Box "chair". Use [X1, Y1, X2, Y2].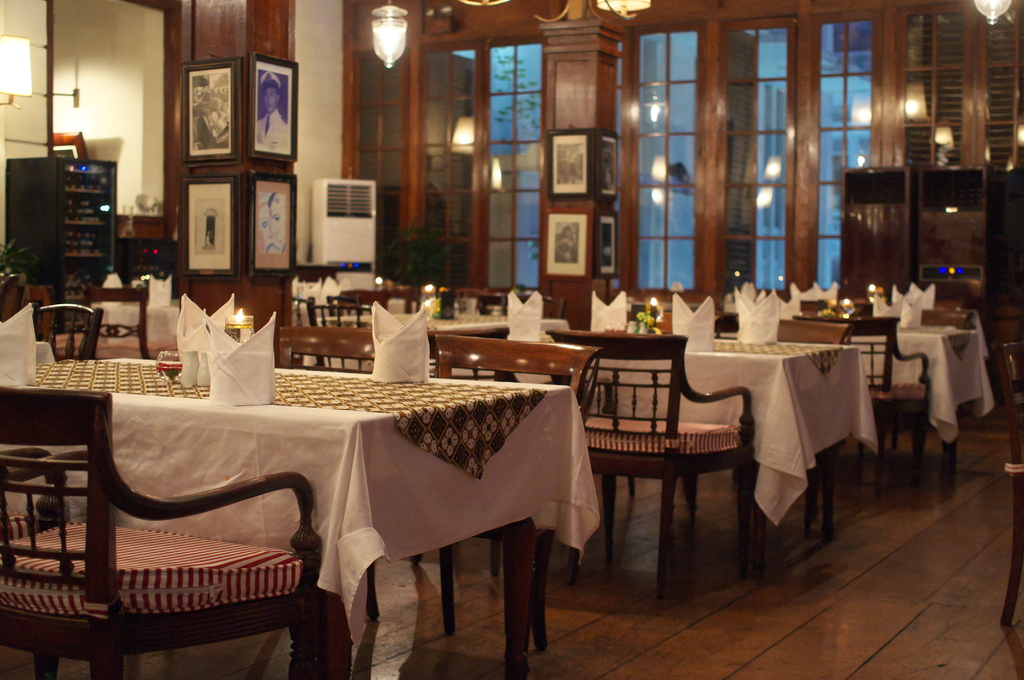
[723, 318, 850, 522].
